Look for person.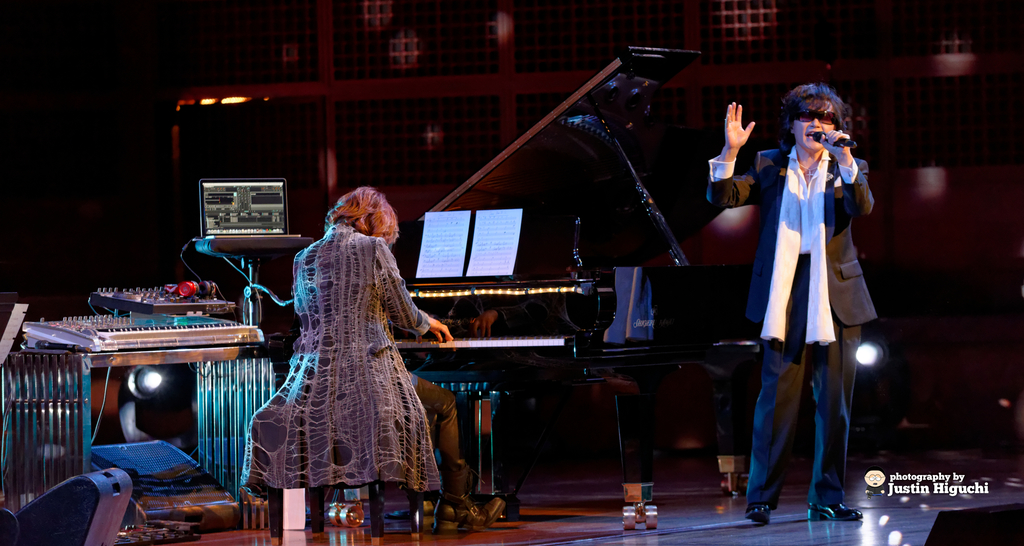
Found: 699/83/881/525.
